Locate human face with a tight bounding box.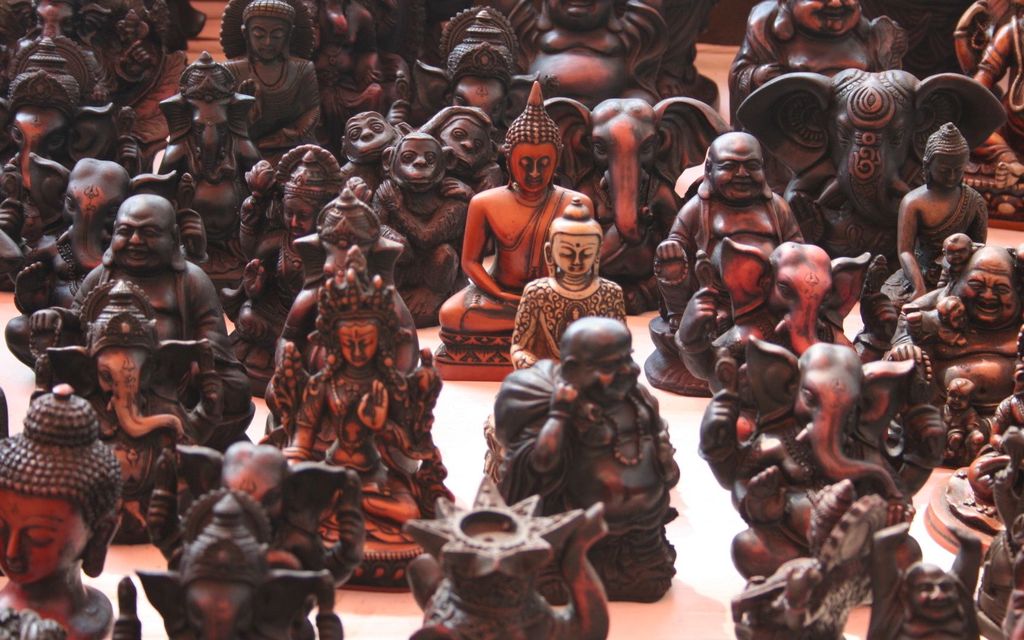
detection(545, 0, 607, 26).
